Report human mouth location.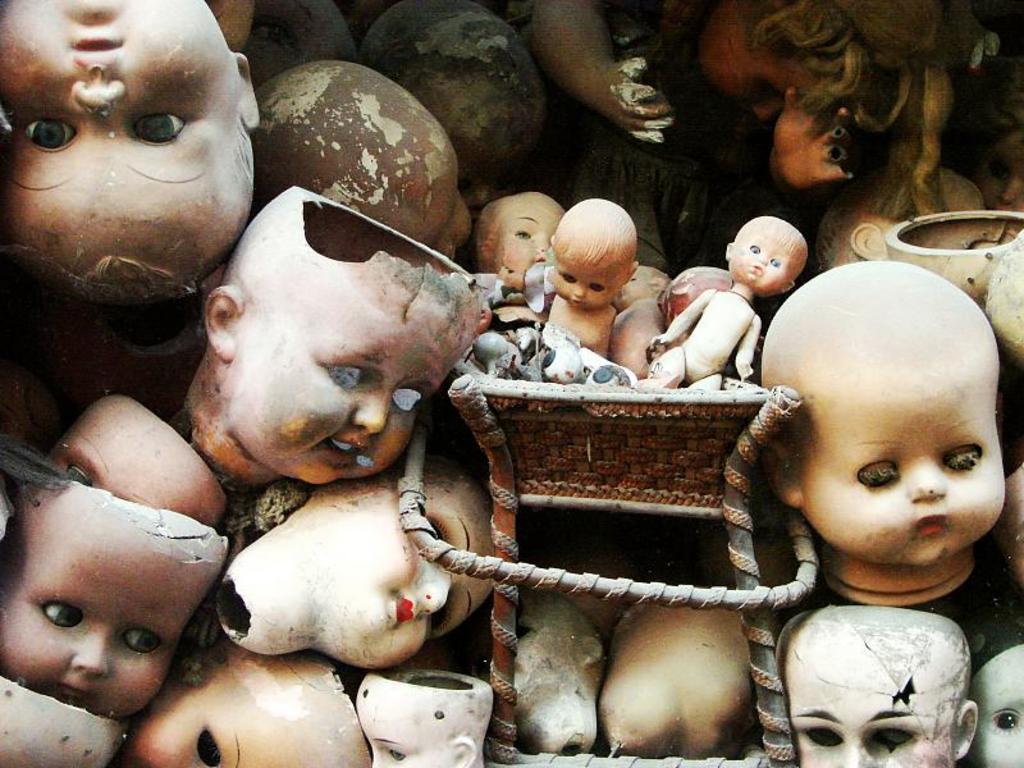
Report: (left=749, top=262, right=760, bottom=275).
